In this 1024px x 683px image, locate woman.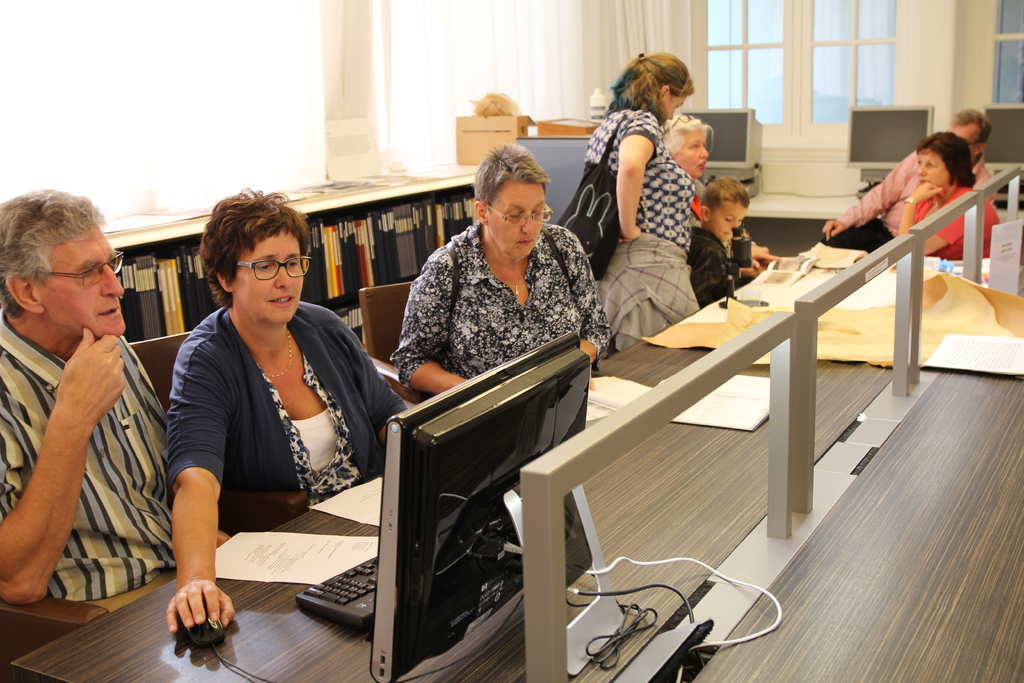
Bounding box: rect(581, 45, 700, 356).
